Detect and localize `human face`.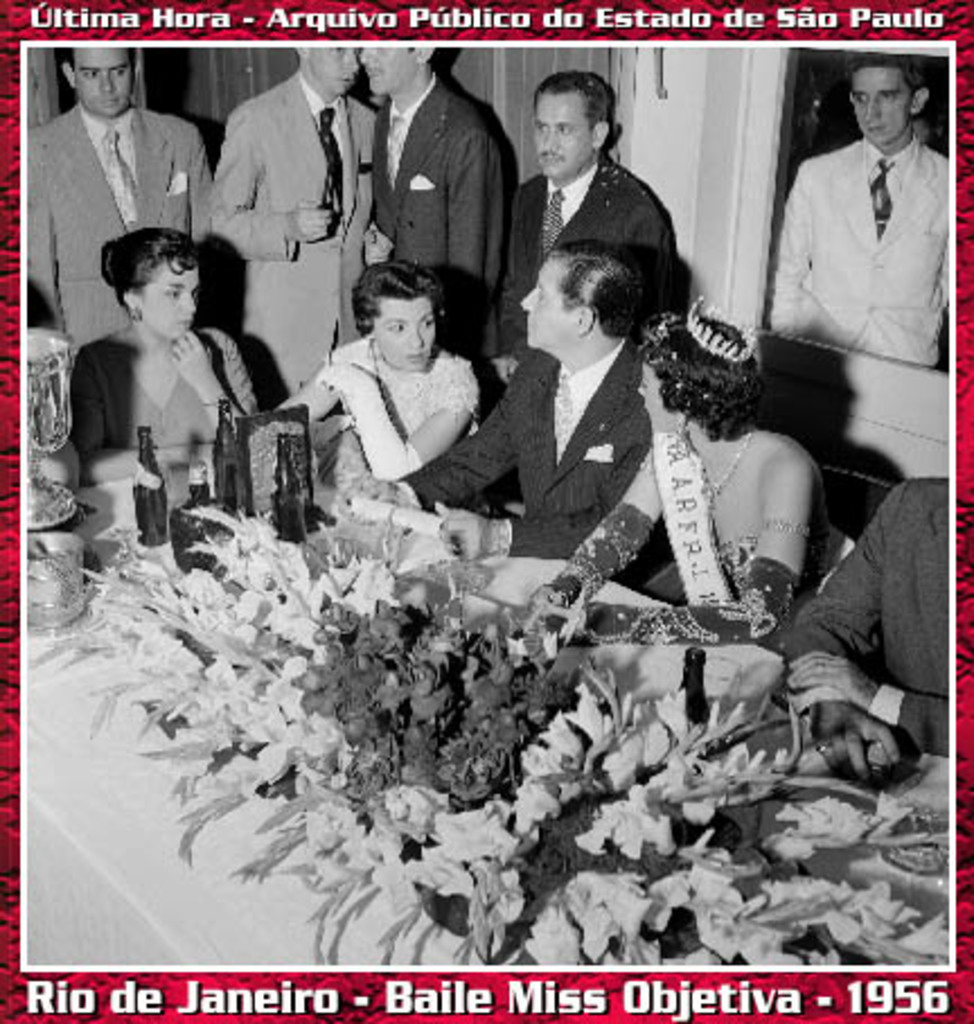
Localized at 309:43:356:95.
